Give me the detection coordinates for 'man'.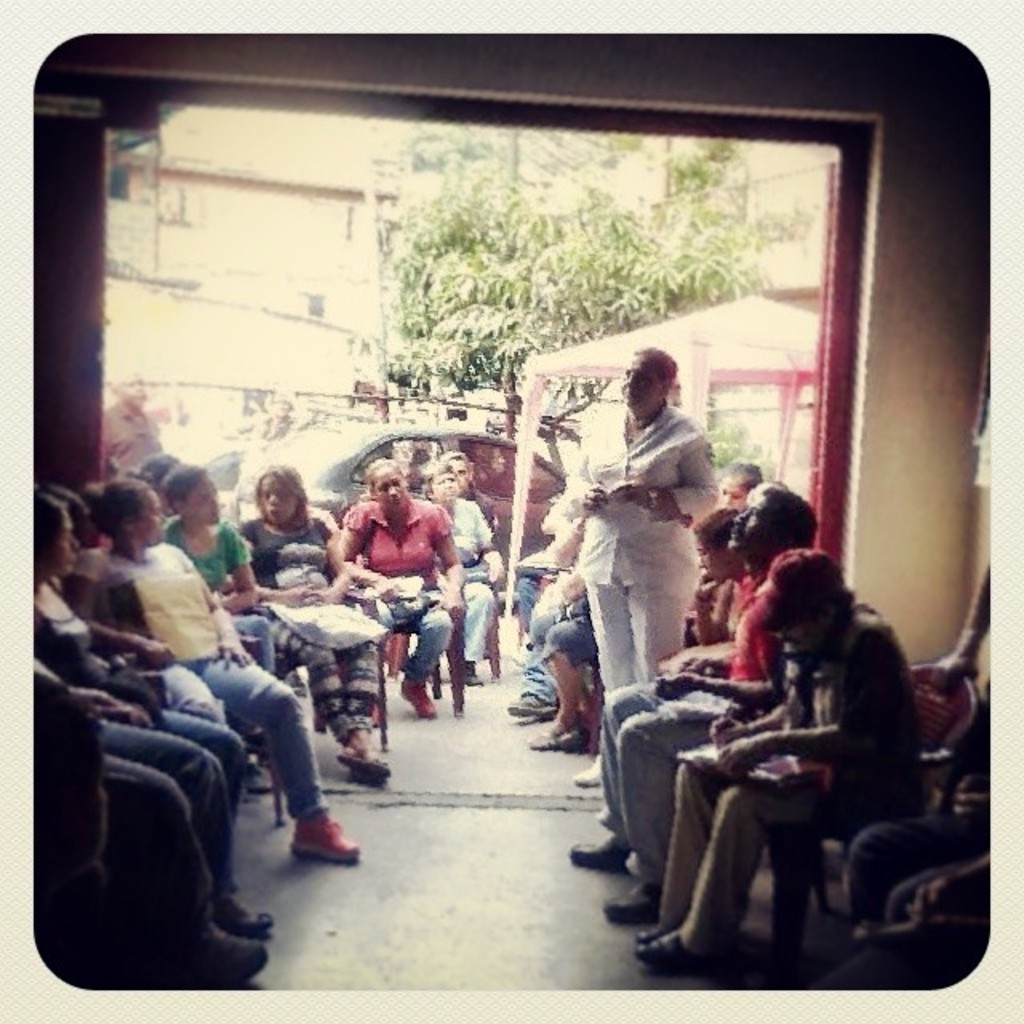
select_region(566, 490, 814, 928).
